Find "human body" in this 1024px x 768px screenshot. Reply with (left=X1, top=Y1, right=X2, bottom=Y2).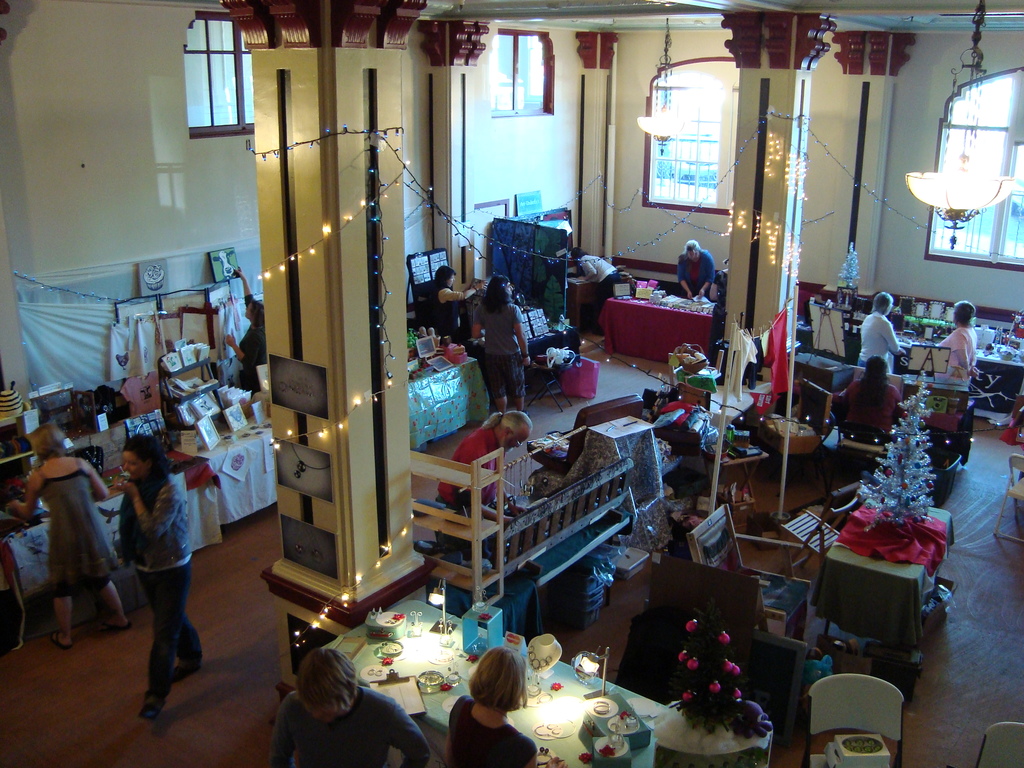
(left=678, top=247, right=715, bottom=298).
